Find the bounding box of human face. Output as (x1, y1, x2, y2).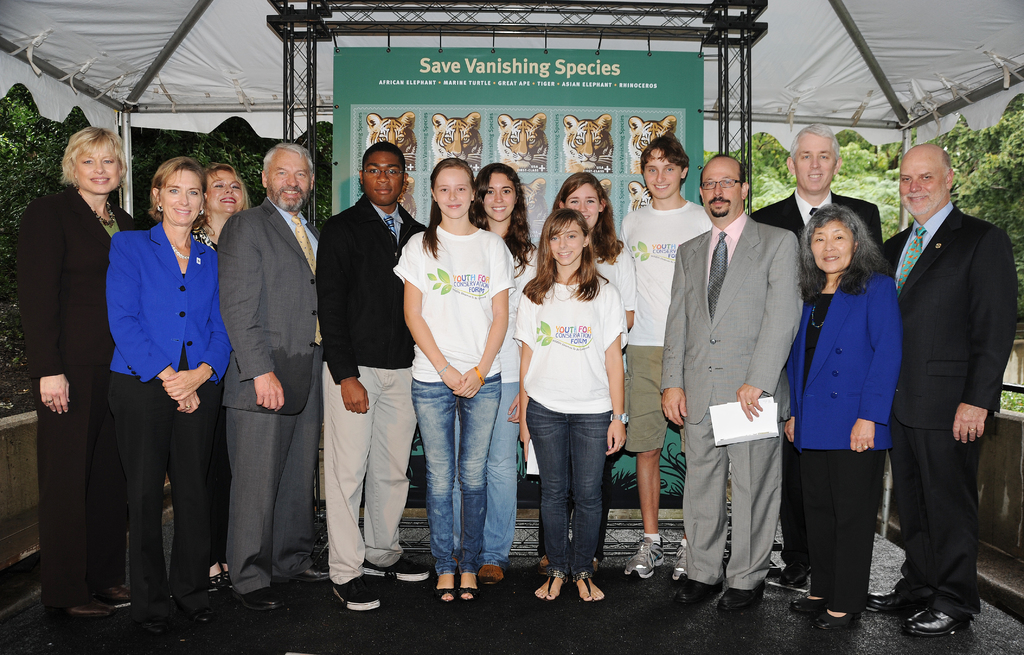
(204, 170, 243, 212).
